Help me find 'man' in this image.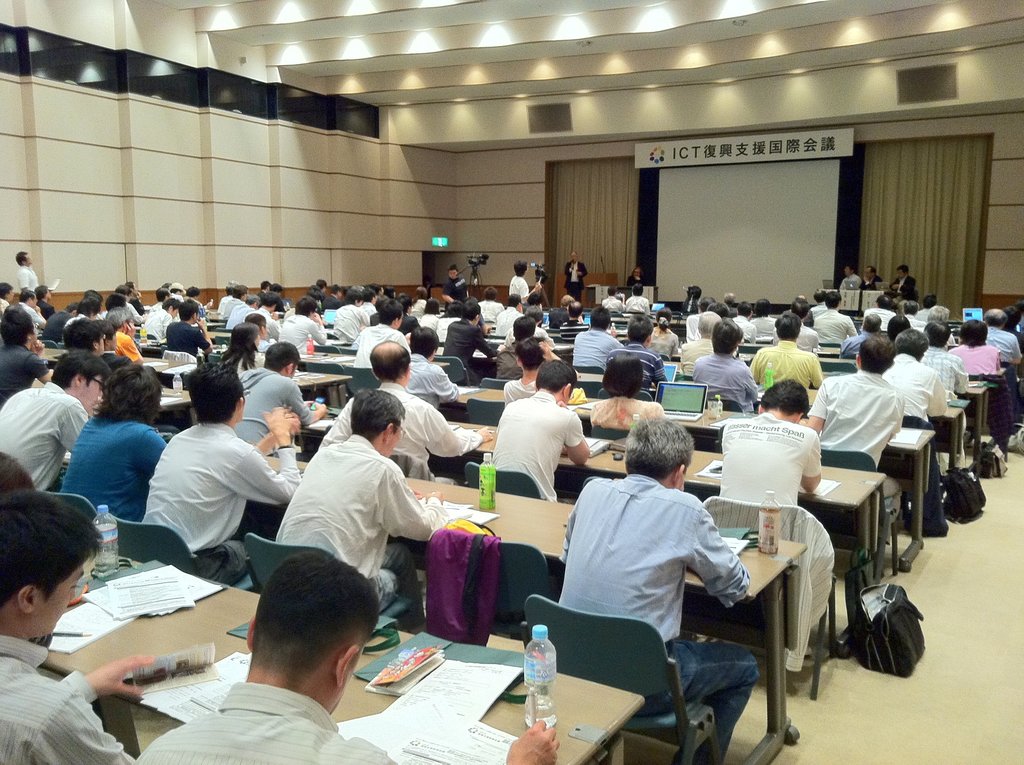
Found it: BBox(477, 287, 502, 324).
